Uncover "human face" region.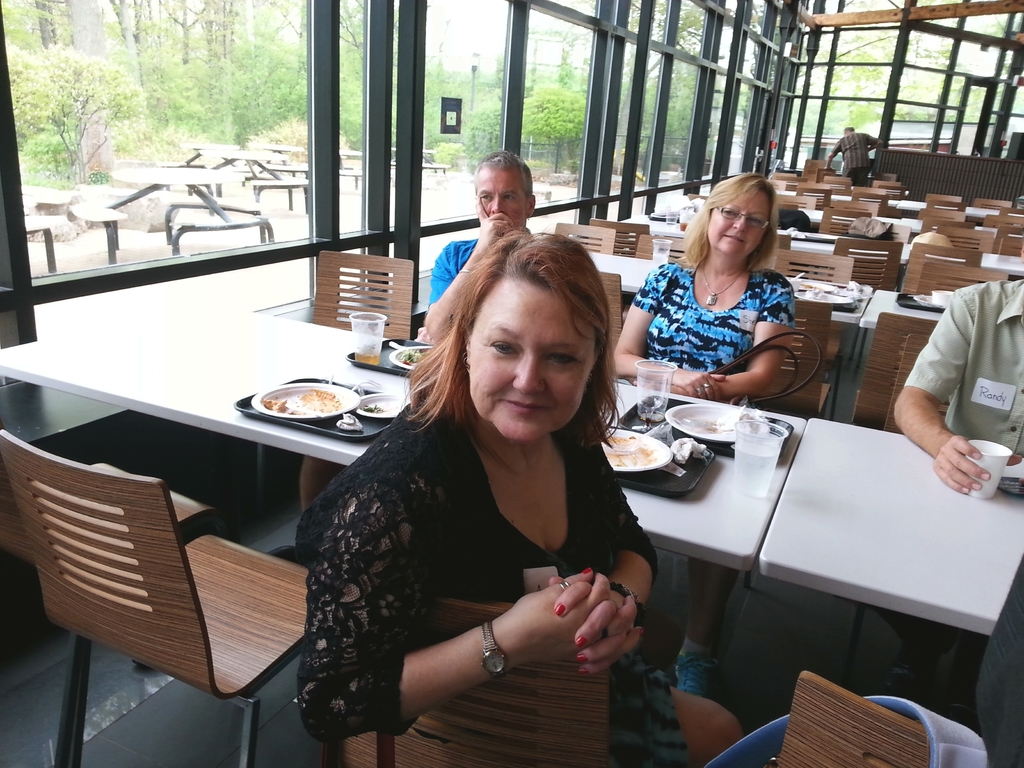
Uncovered: (x1=476, y1=167, x2=527, y2=233).
